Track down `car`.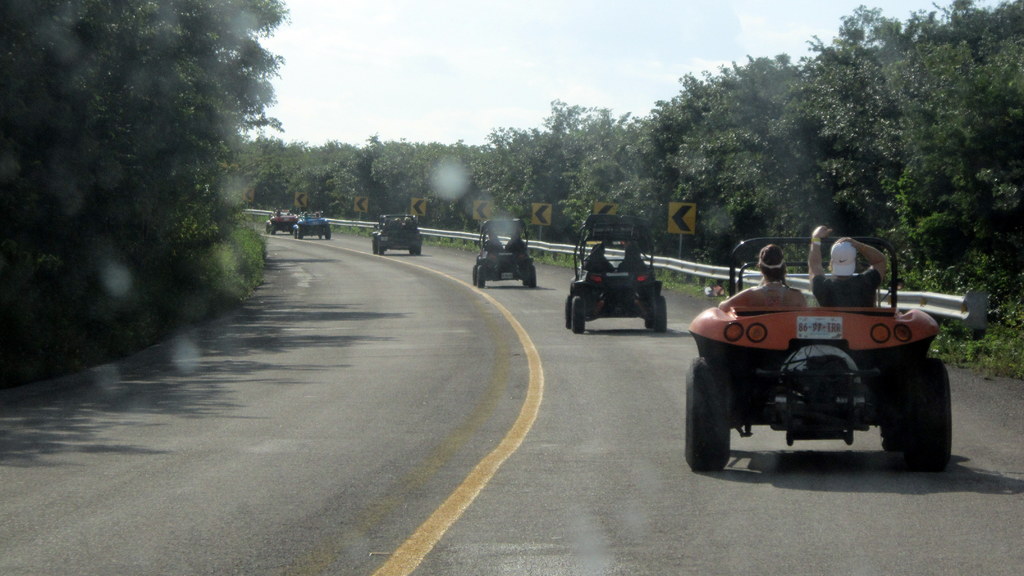
Tracked to <bbox>471, 216, 536, 289</bbox>.
